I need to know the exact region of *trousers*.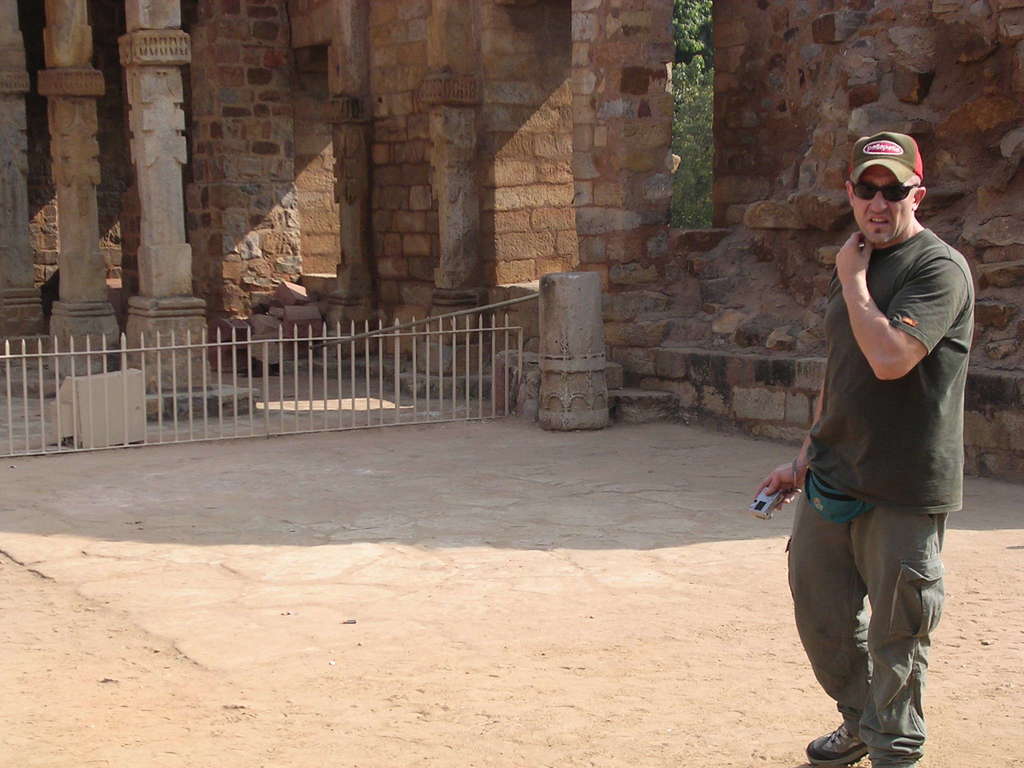
Region: (798,483,950,726).
